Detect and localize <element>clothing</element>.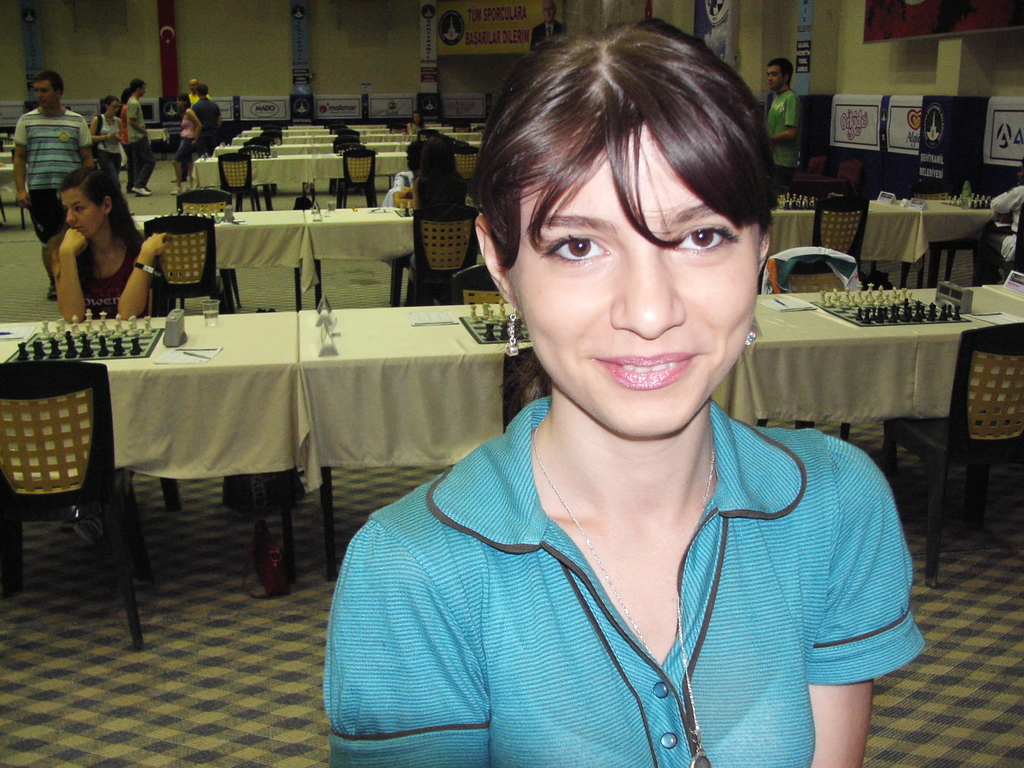
Localized at locate(765, 81, 802, 170).
